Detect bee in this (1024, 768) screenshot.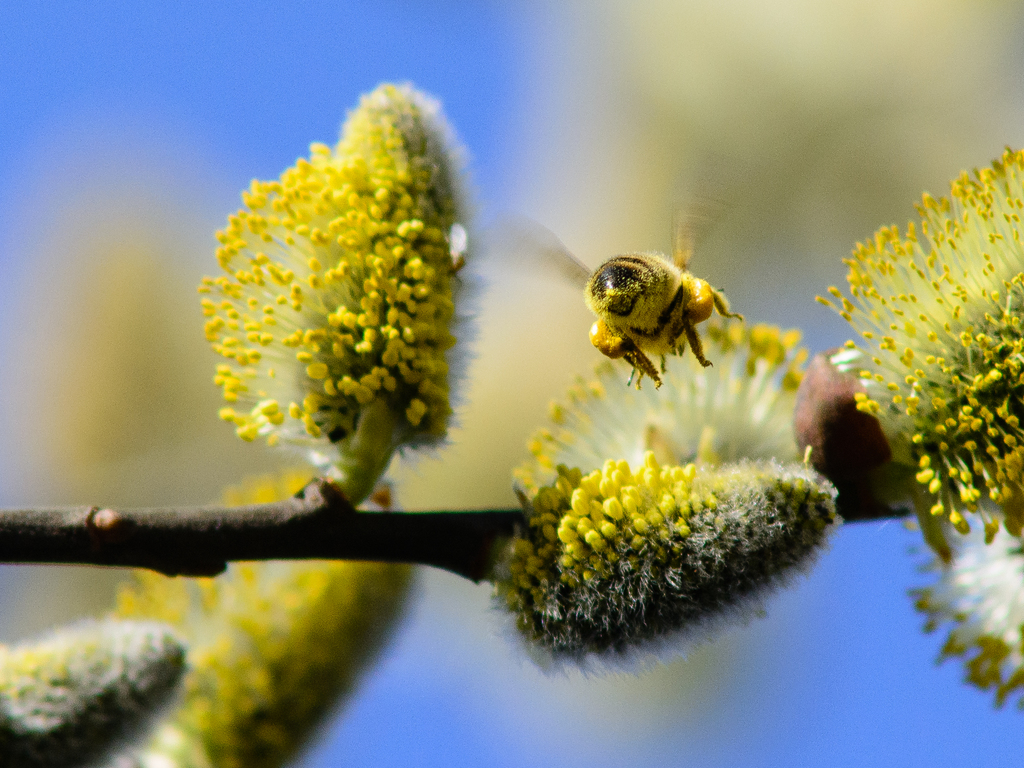
Detection: (left=571, top=241, right=749, bottom=390).
